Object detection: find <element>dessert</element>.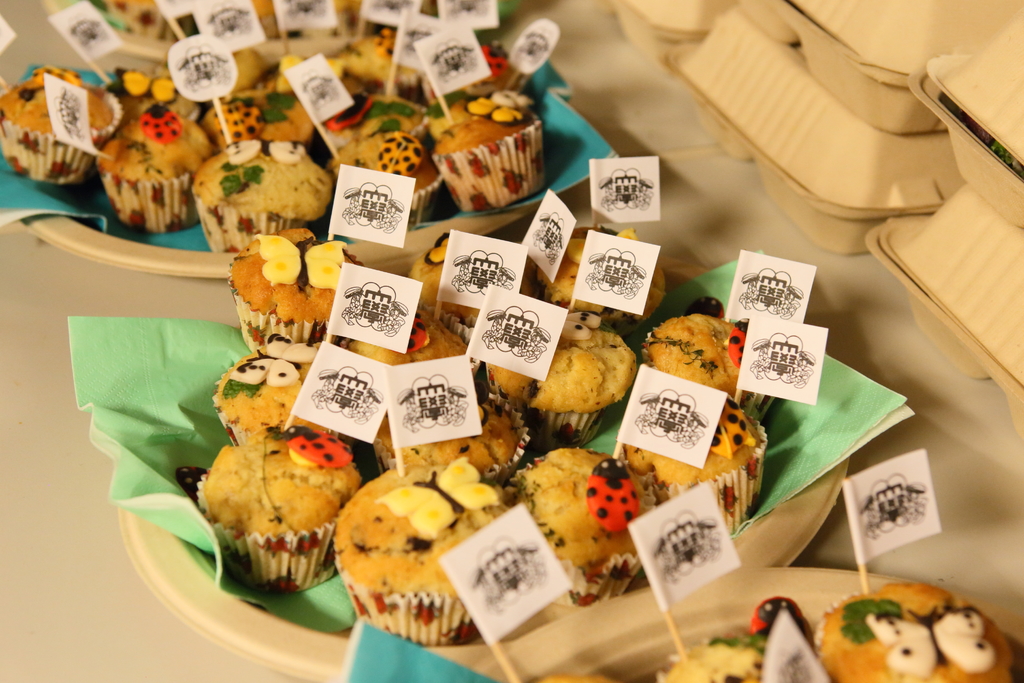
<region>655, 582, 1009, 682</region>.
